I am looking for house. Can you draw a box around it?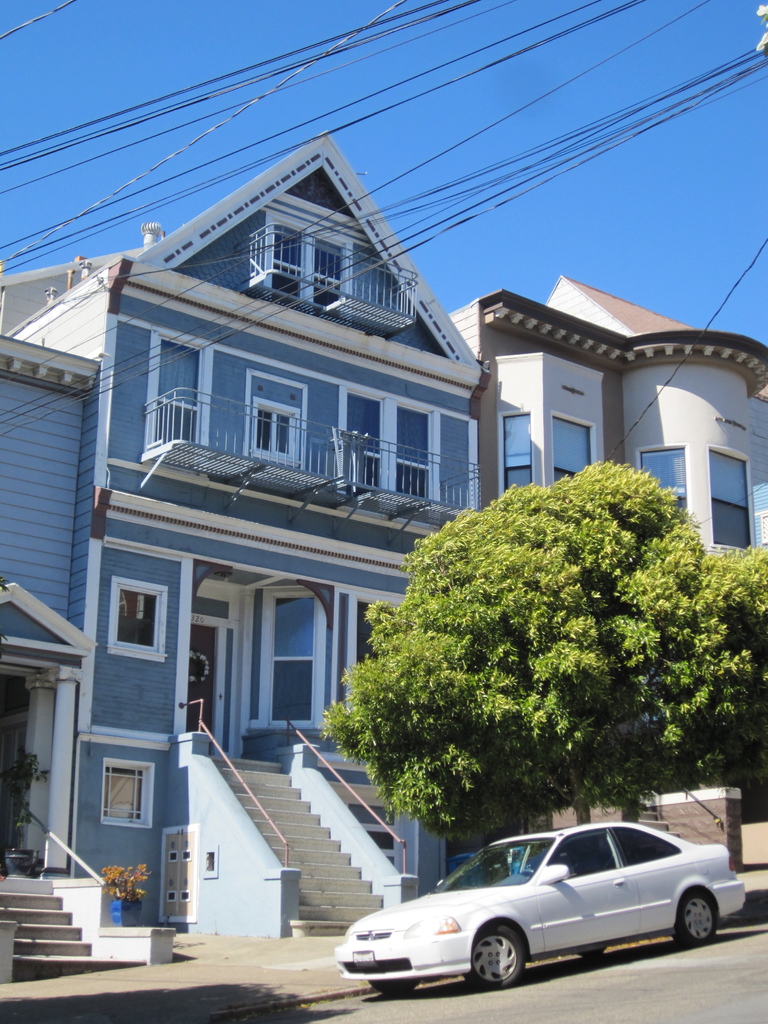
Sure, the bounding box is [left=36, top=108, right=606, bottom=892].
